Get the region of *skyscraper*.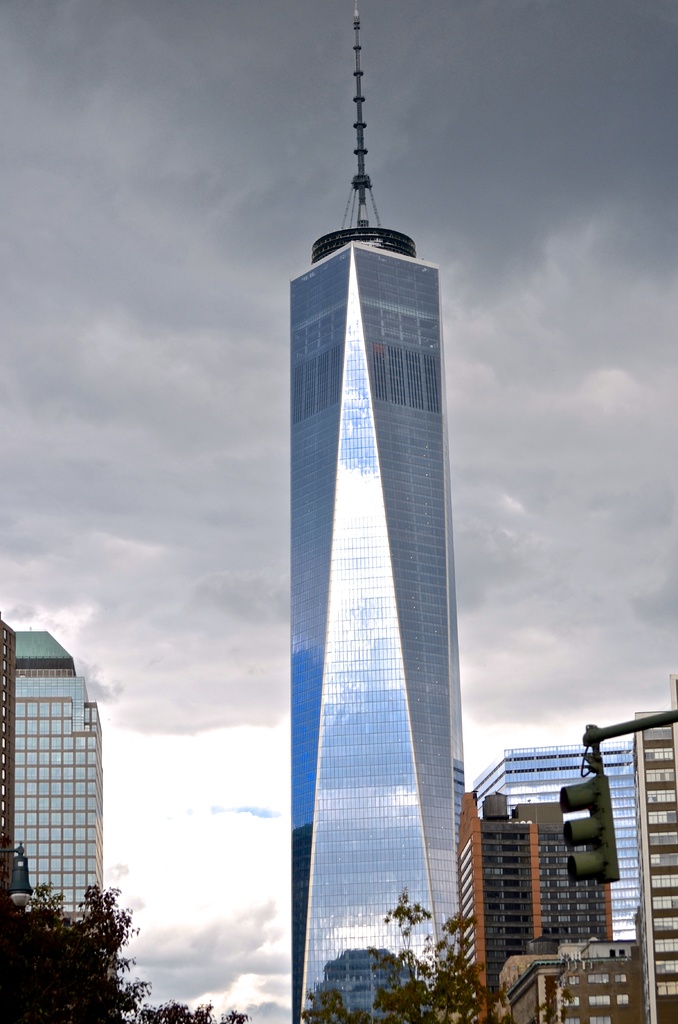
{"left": 464, "top": 753, "right": 650, "bottom": 986}.
